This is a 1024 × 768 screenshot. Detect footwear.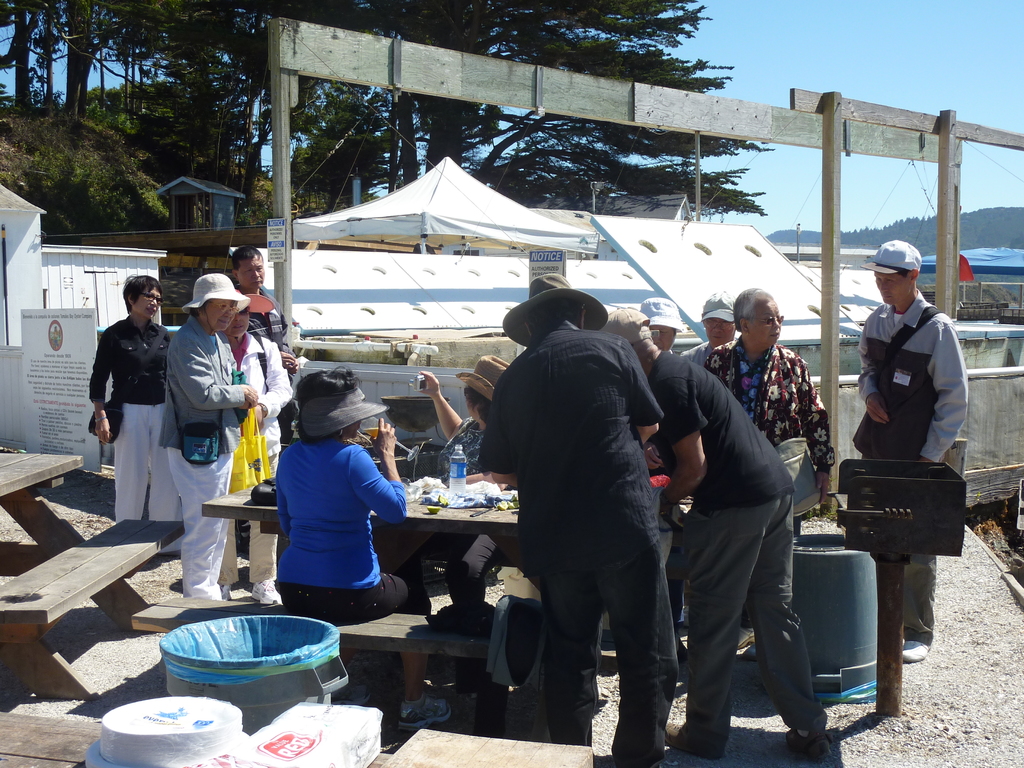
398,700,451,733.
